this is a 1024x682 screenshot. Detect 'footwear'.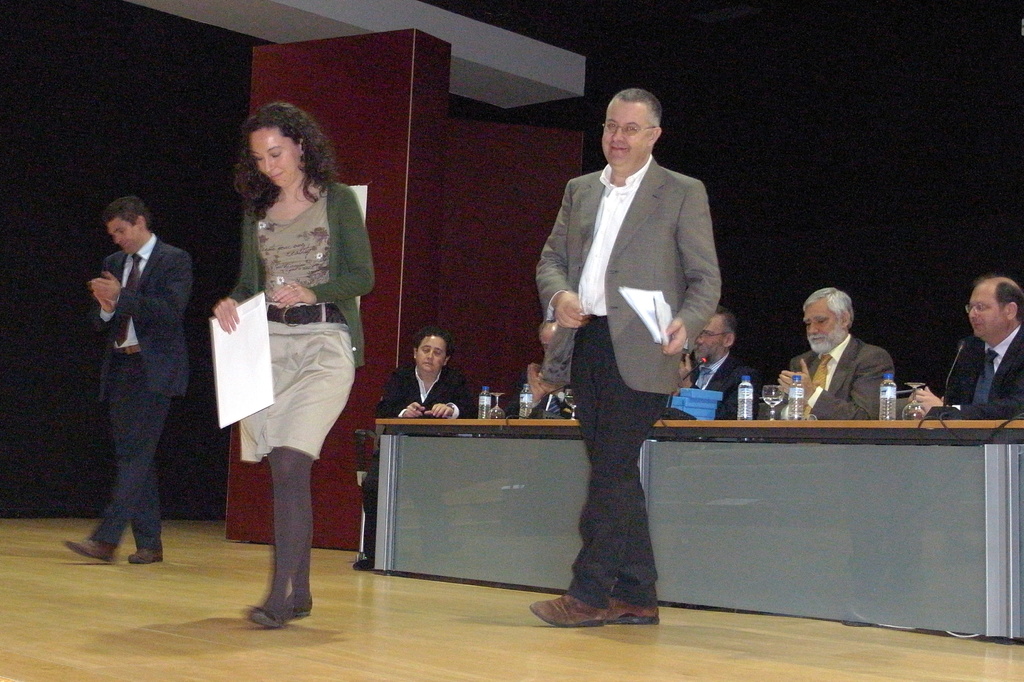
[351, 560, 372, 570].
